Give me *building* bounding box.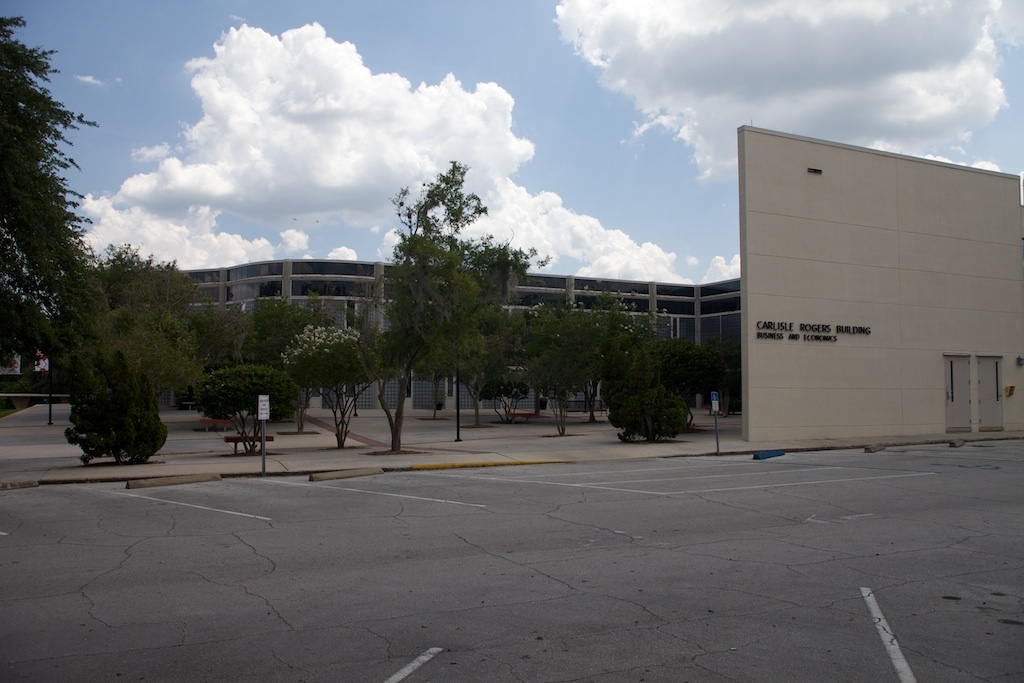
{"left": 180, "top": 123, "right": 1023, "bottom": 448}.
